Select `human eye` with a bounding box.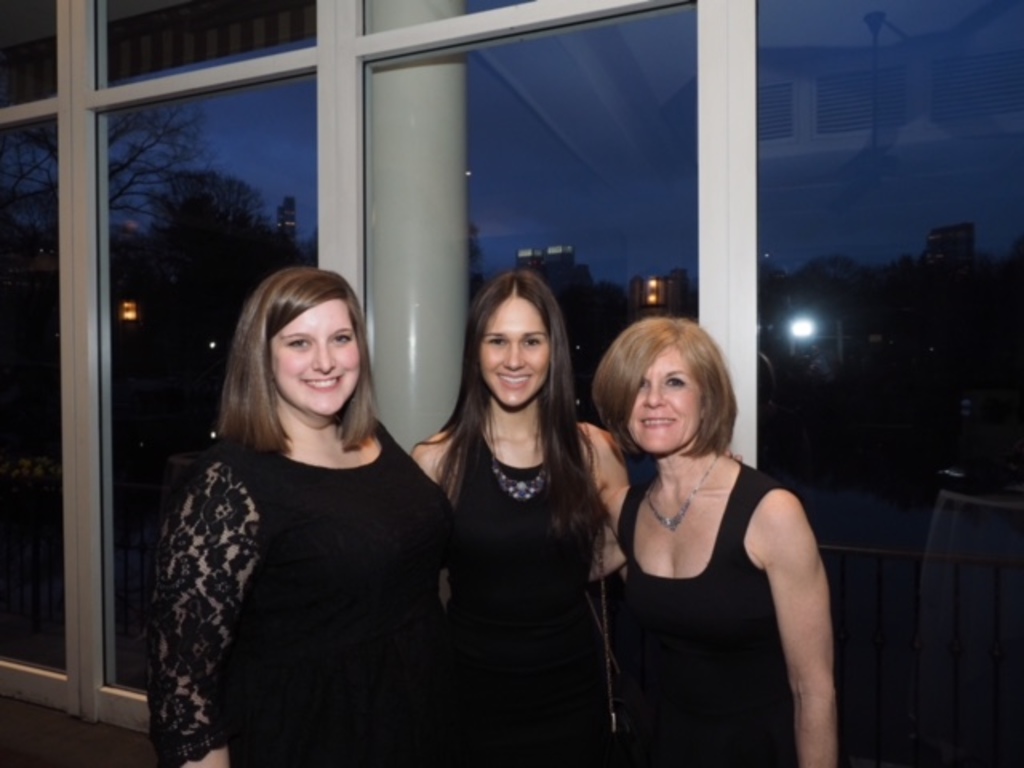
x1=523, y1=336, x2=542, y2=350.
